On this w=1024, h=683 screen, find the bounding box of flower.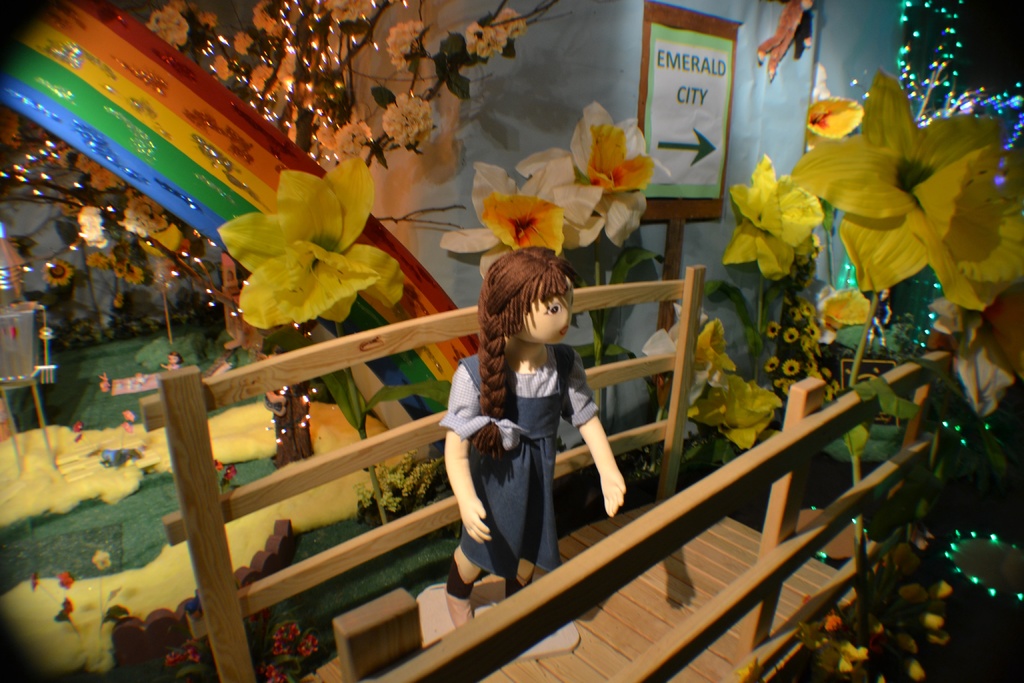
Bounding box: select_region(439, 153, 606, 277).
